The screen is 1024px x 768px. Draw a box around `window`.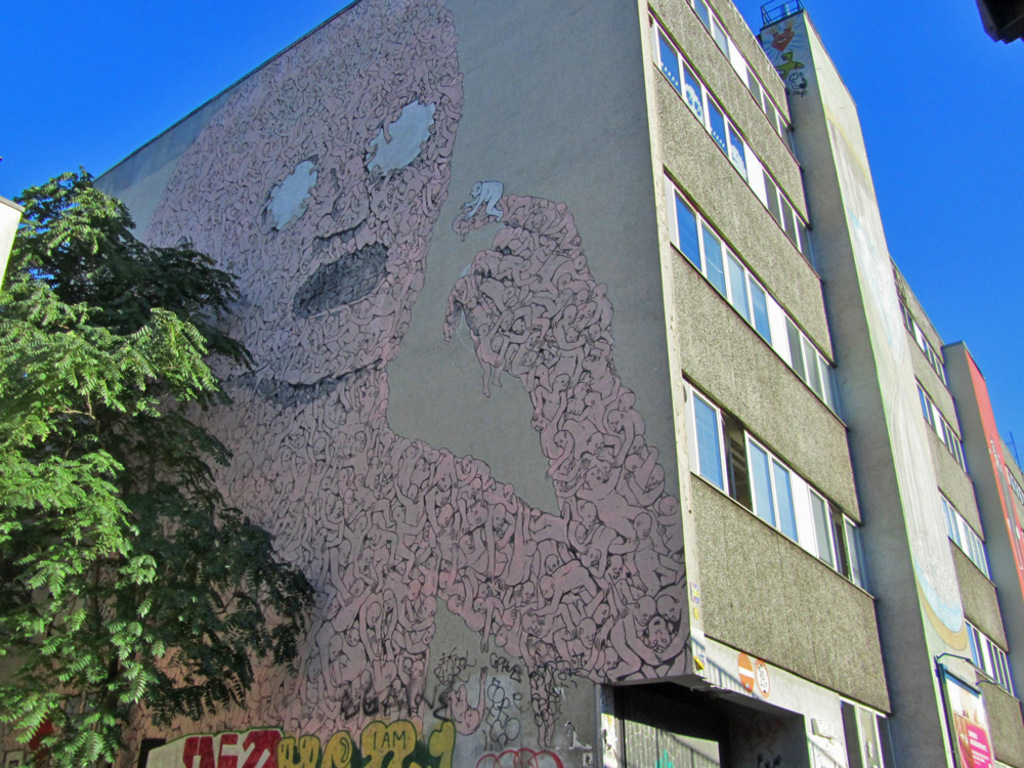
(x1=898, y1=293, x2=945, y2=383).
